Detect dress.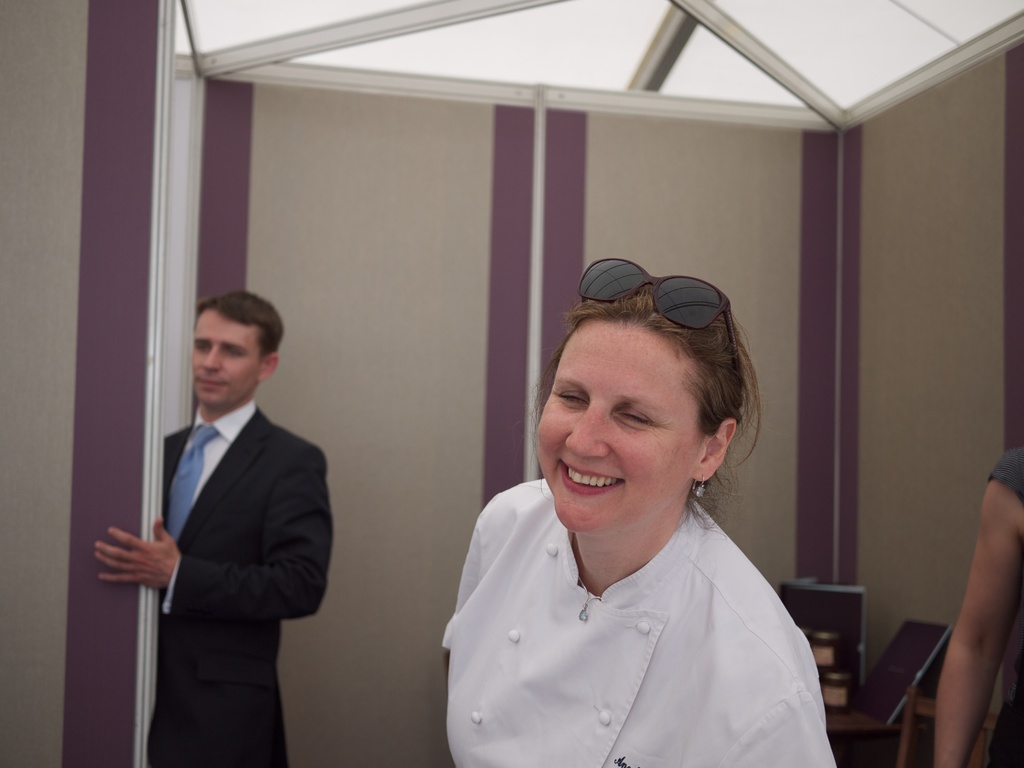
Detected at 428/474/844/767.
